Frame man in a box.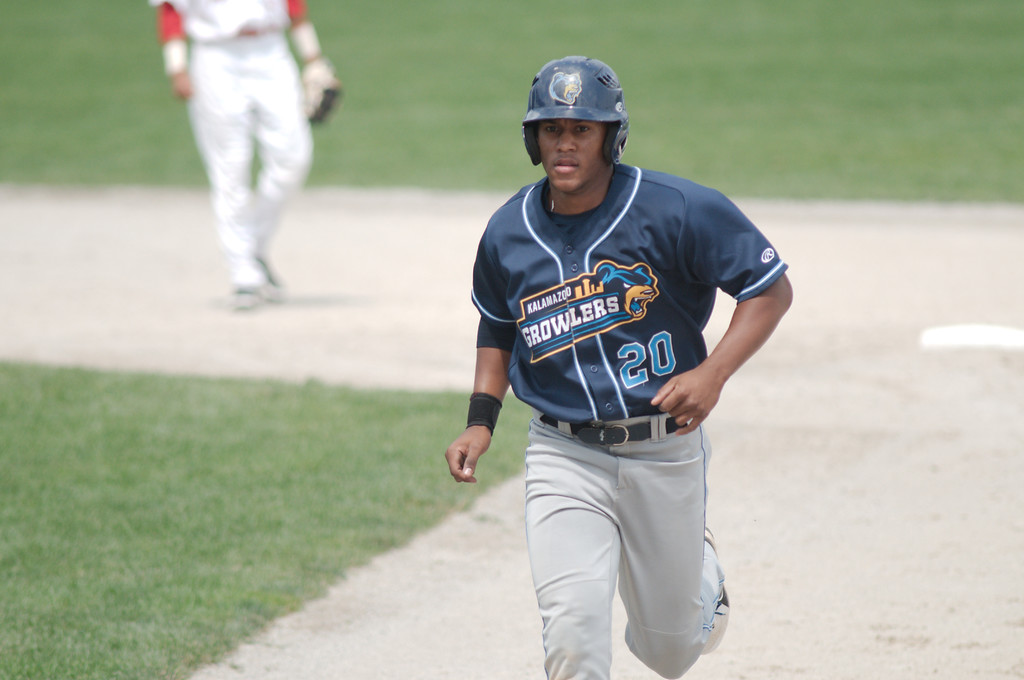
region(450, 39, 780, 679).
